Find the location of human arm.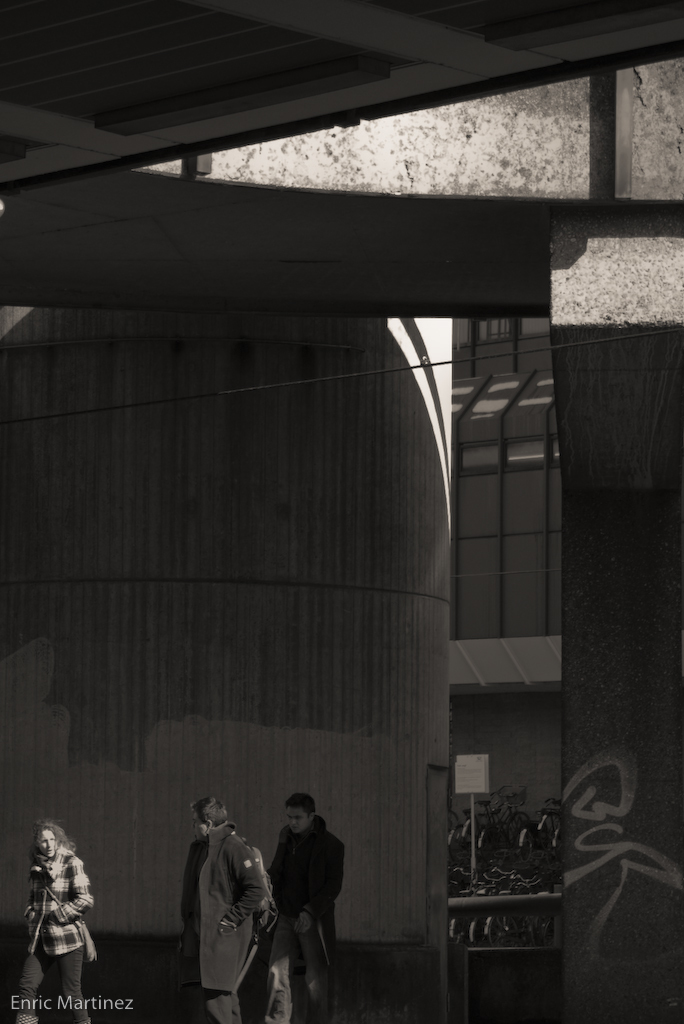
Location: 41 847 93 926.
